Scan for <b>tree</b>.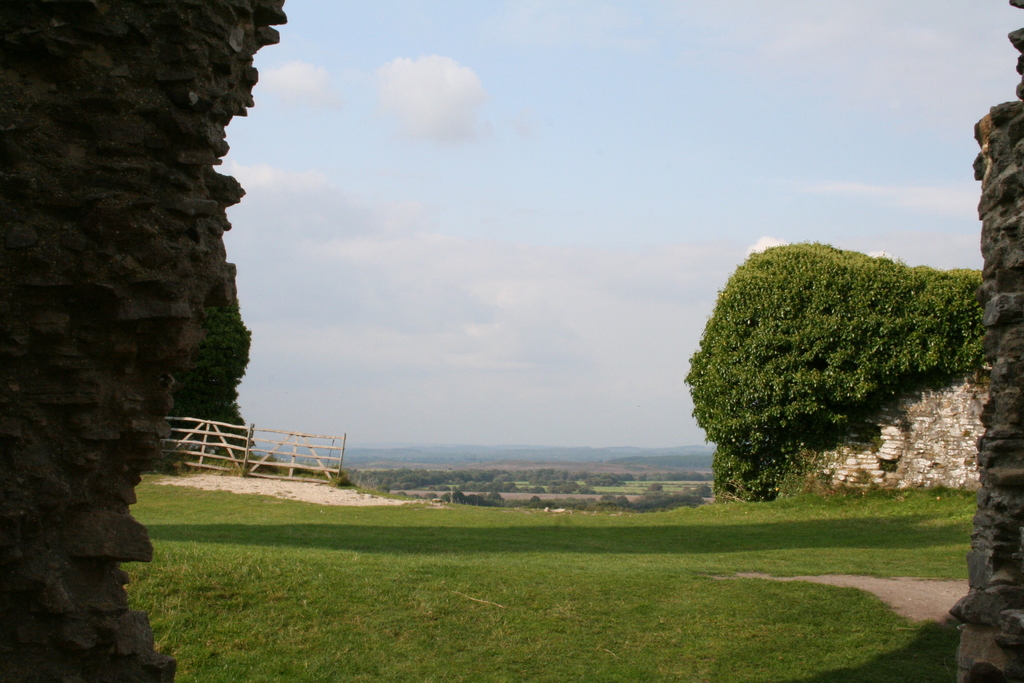
Scan result: bbox=(169, 299, 257, 454).
